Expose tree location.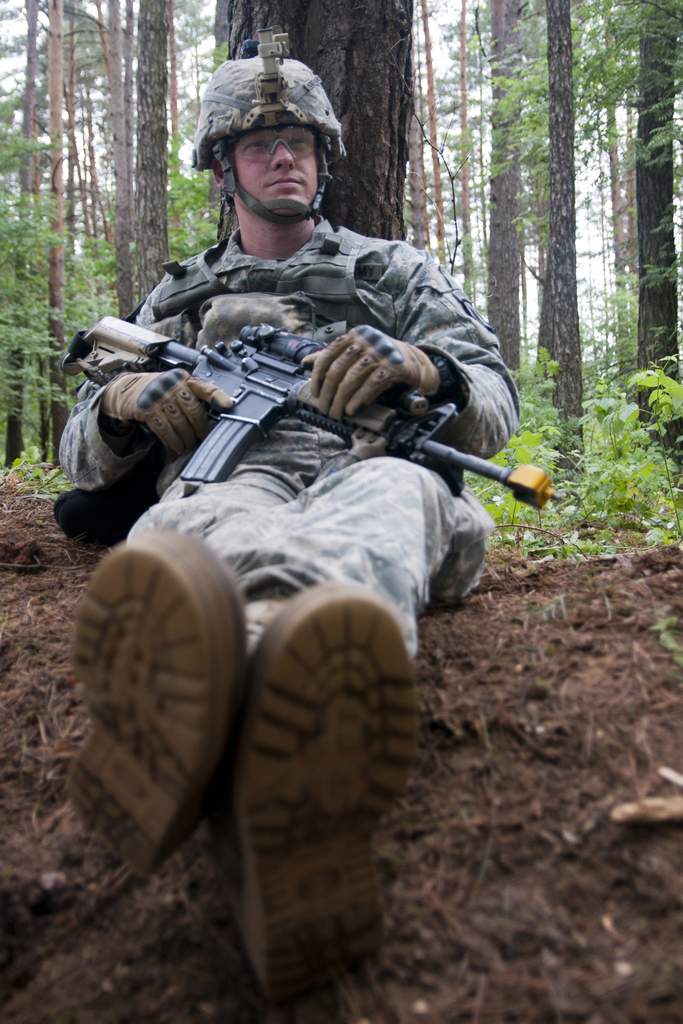
Exposed at bbox=[430, 0, 528, 360].
